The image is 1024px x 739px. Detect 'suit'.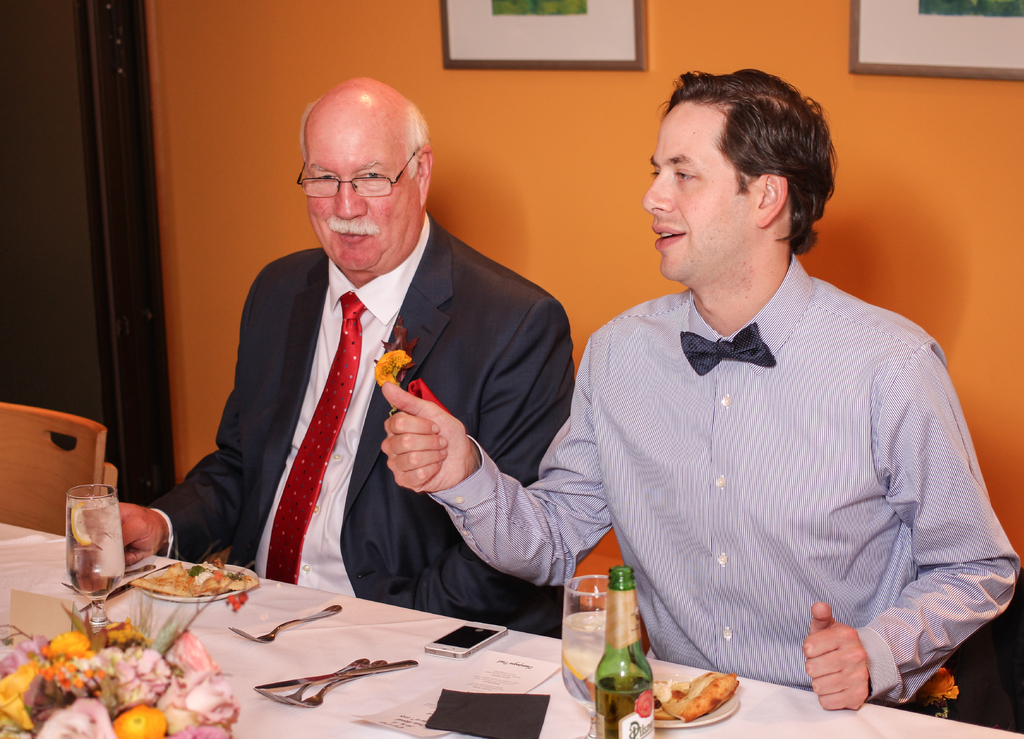
Detection: <bbox>196, 140, 579, 597</bbox>.
